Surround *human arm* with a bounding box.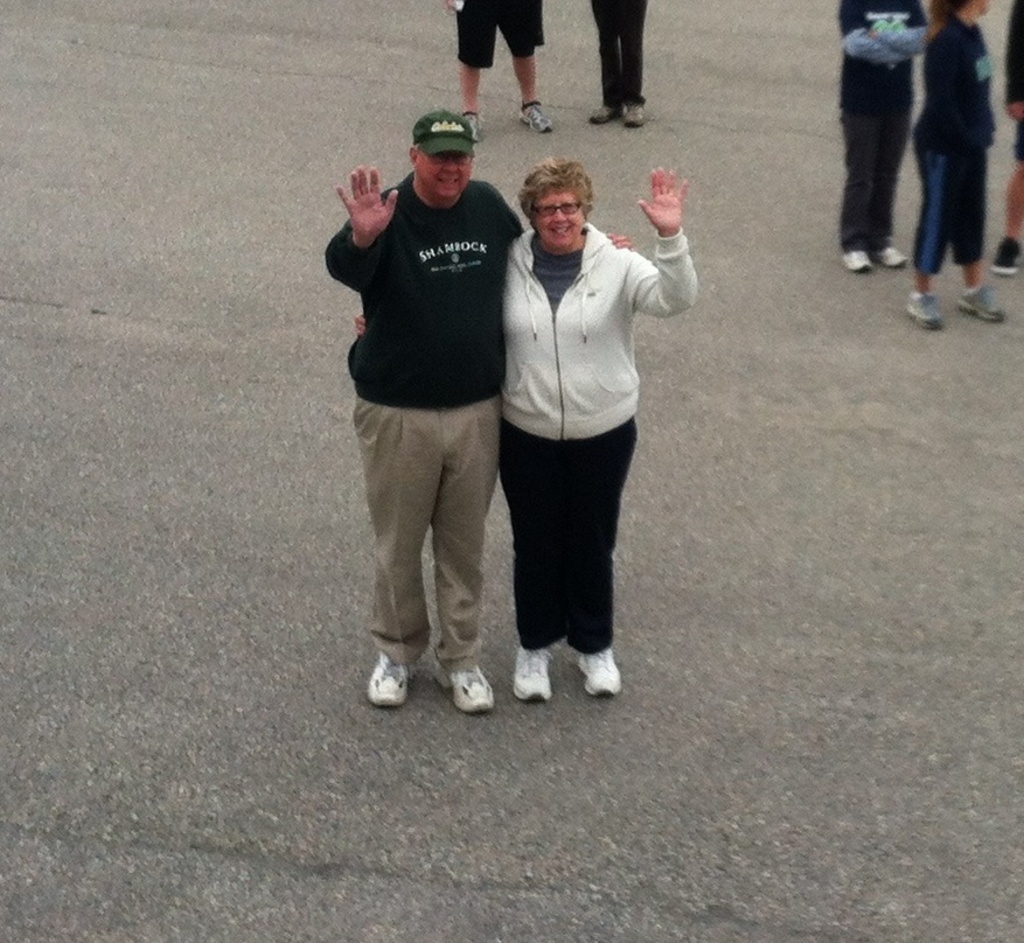
(x1=322, y1=159, x2=397, y2=296).
